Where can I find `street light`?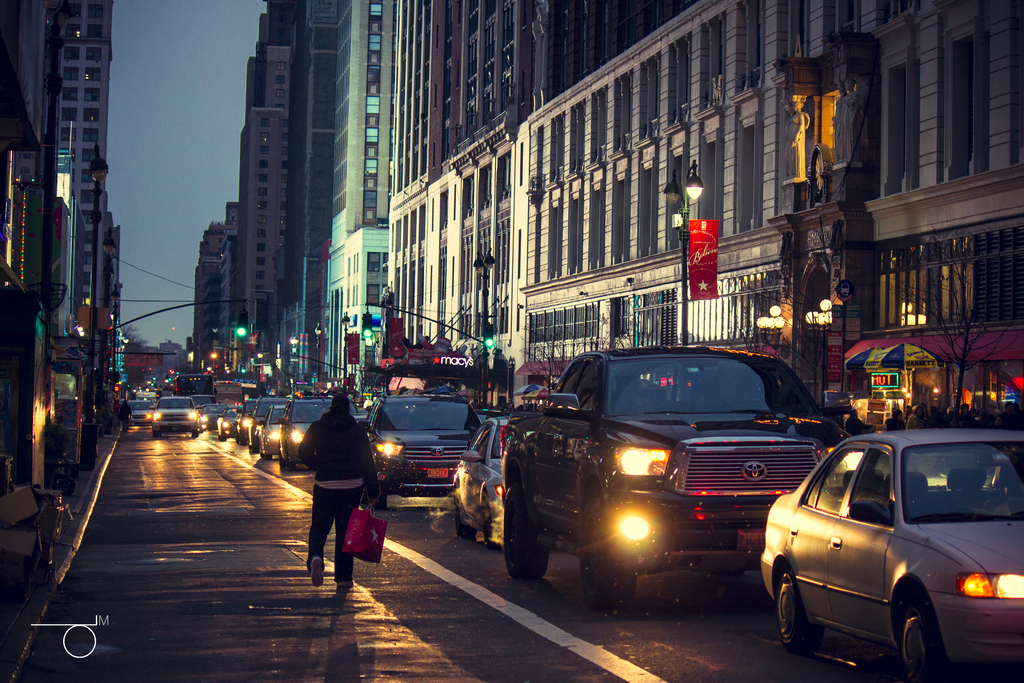
You can find it at [91,142,115,458].
